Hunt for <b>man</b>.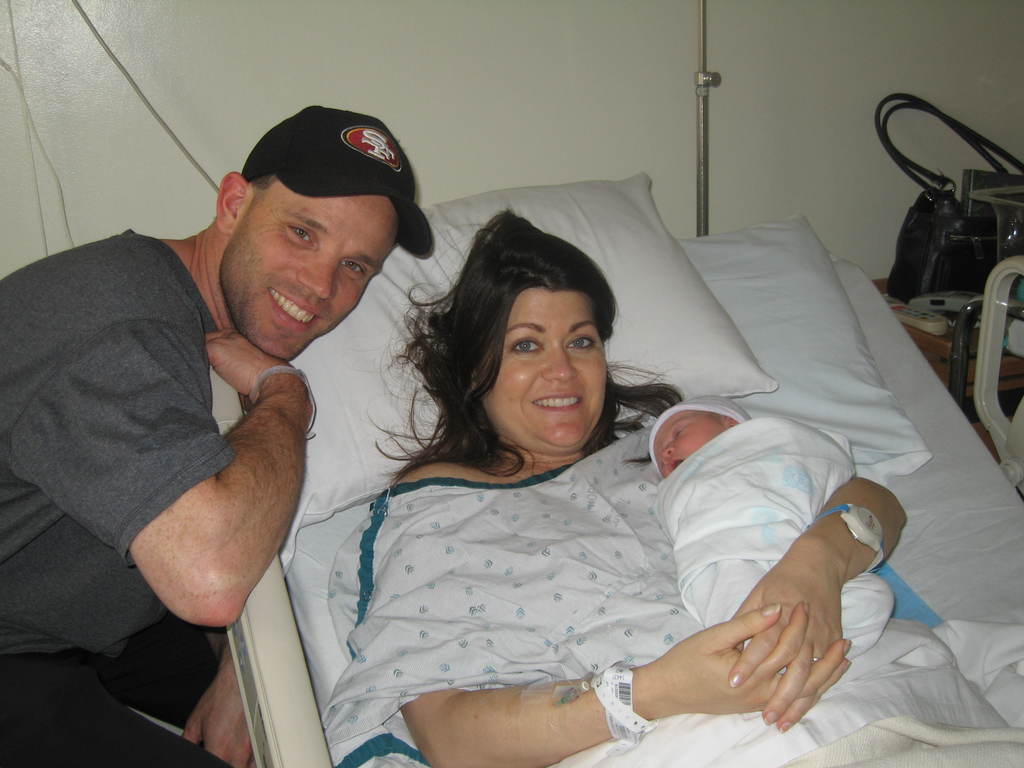
Hunted down at <region>1, 106, 431, 767</region>.
